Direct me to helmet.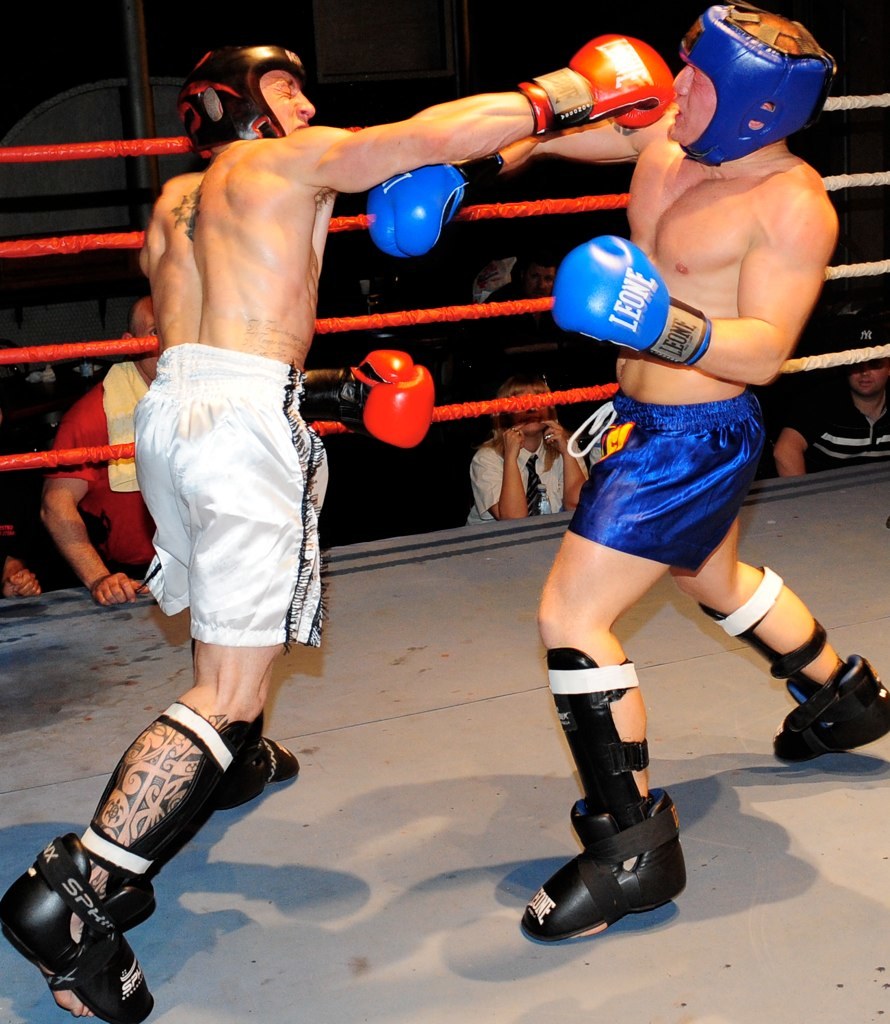
Direction: detection(175, 39, 332, 172).
